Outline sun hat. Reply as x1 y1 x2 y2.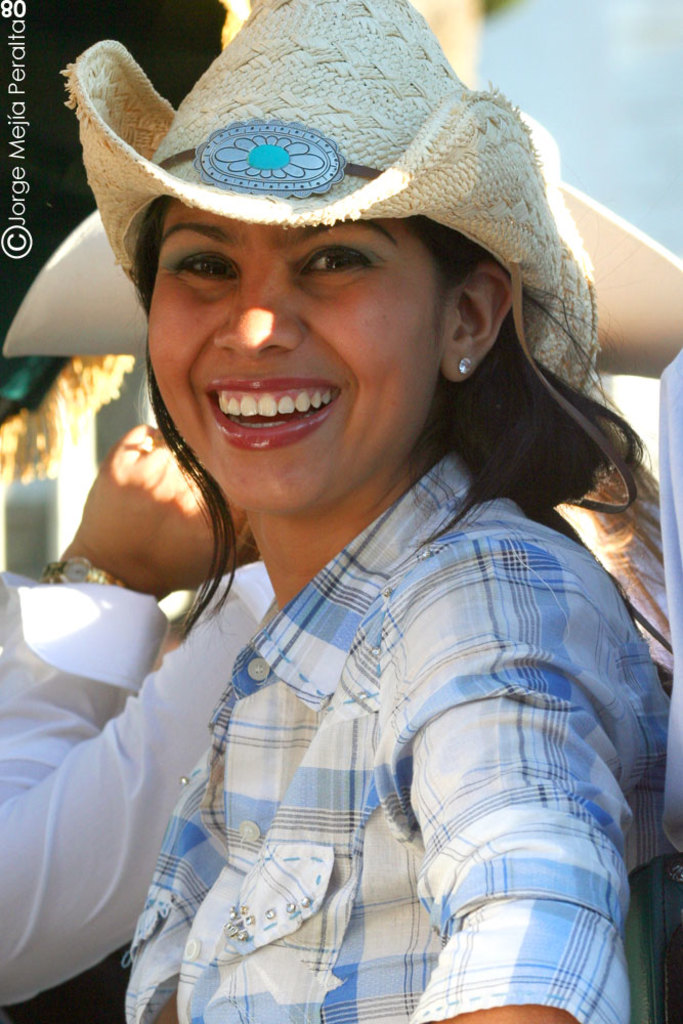
0 160 682 384.
